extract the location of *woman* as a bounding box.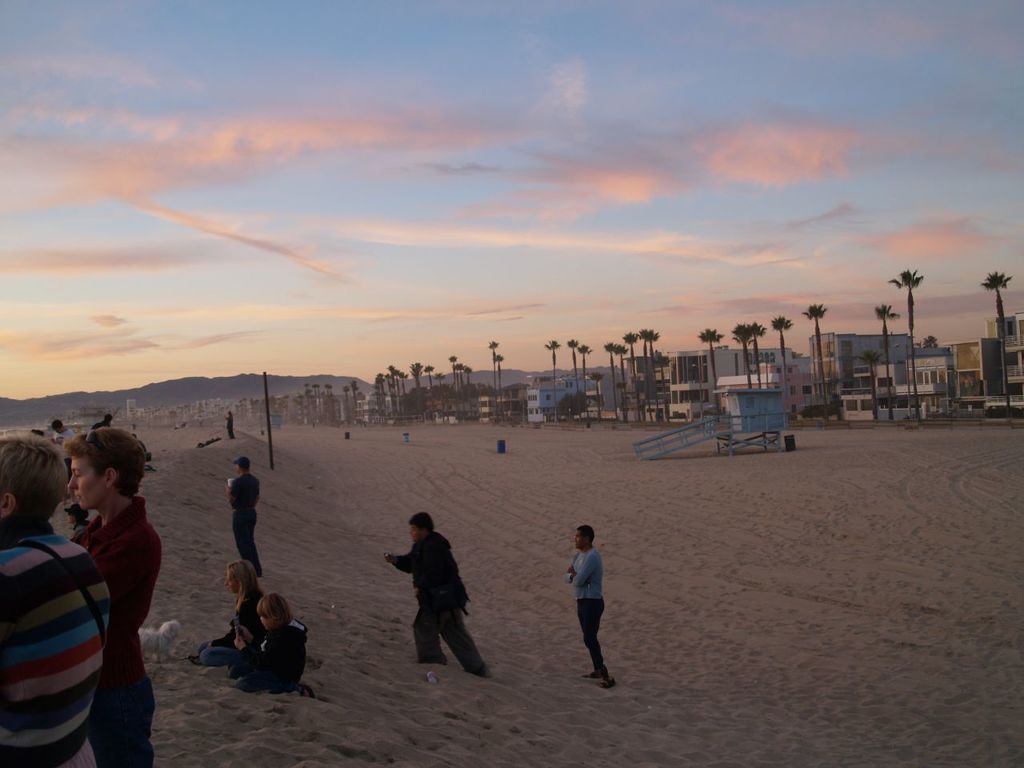
[72, 426, 158, 766].
